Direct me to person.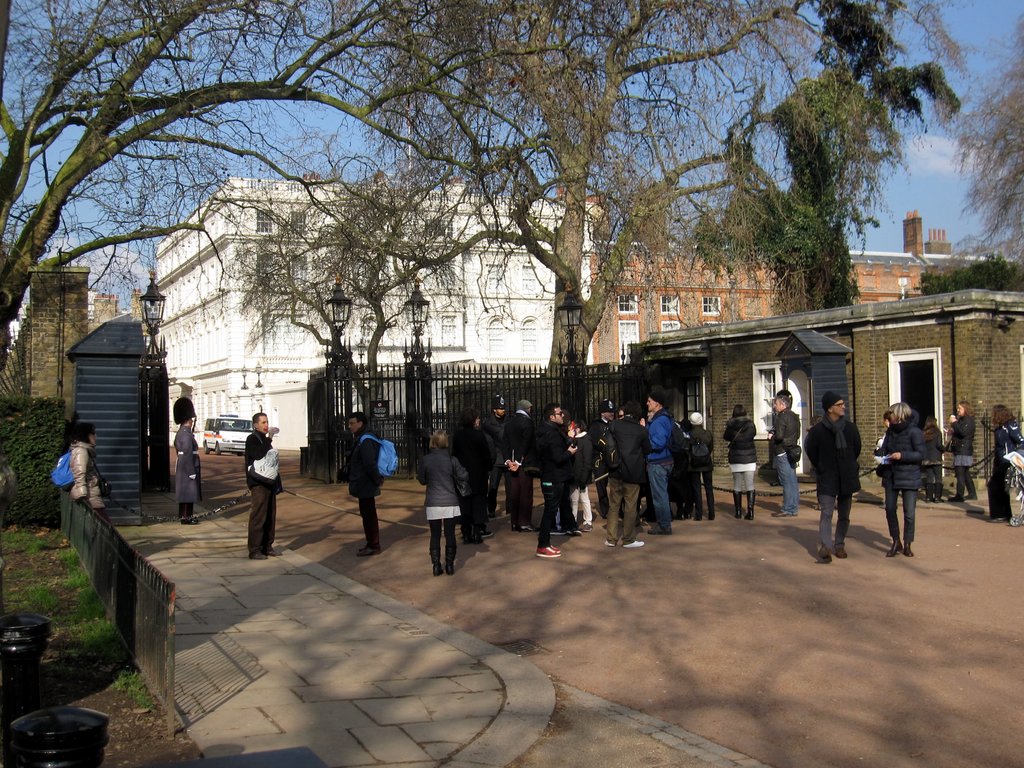
Direction: <bbox>248, 414, 278, 557</bbox>.
